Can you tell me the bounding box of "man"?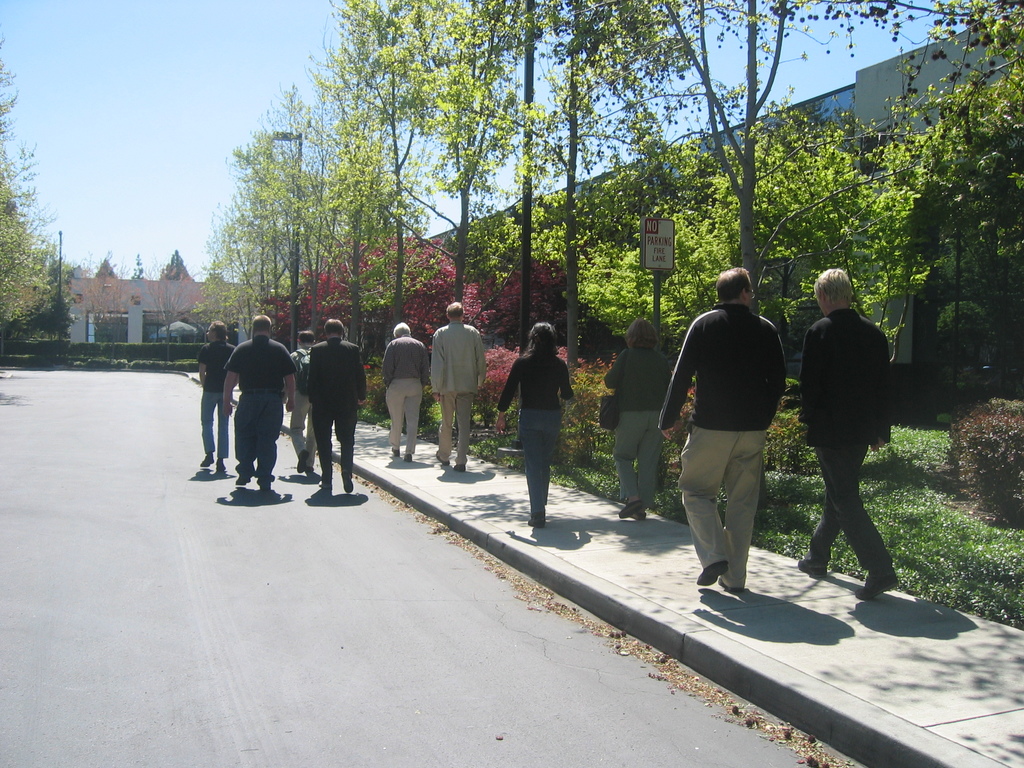
<bbox>223, 314, 298, 490</bbox>.
